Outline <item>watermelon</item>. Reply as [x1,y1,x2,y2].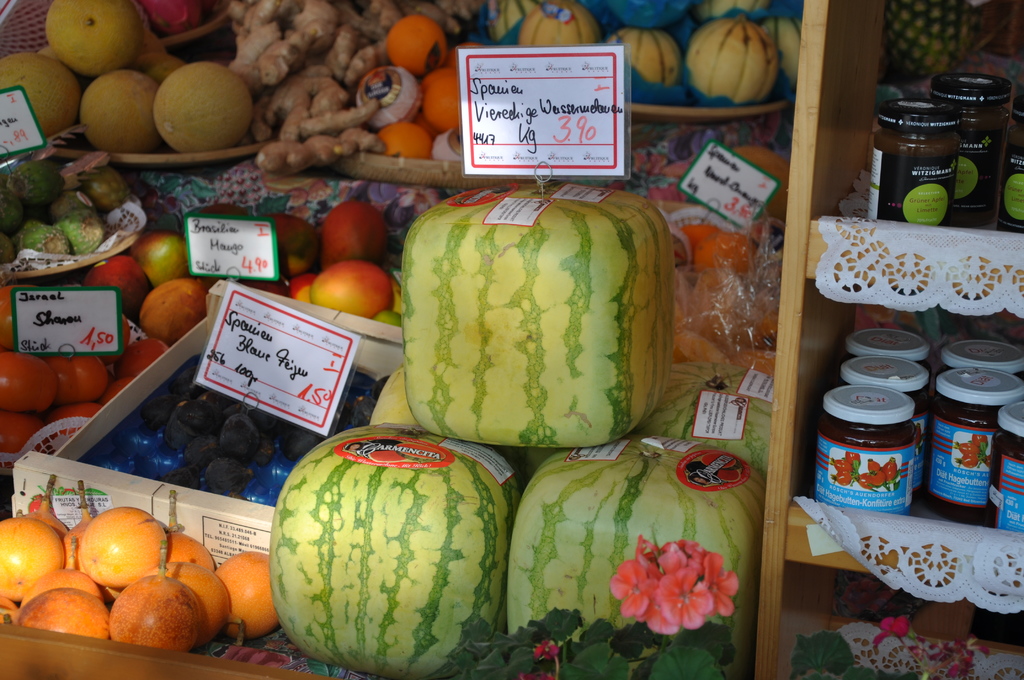
[636,359,776,475].
